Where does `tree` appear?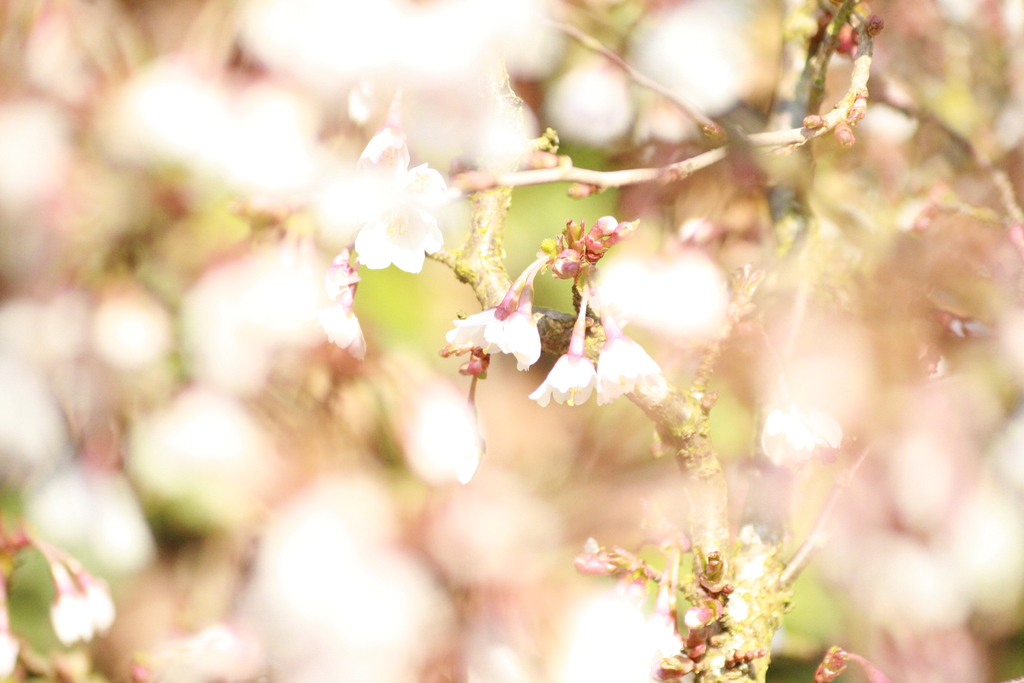
Appears at box(2, 4, 1023, 677).
